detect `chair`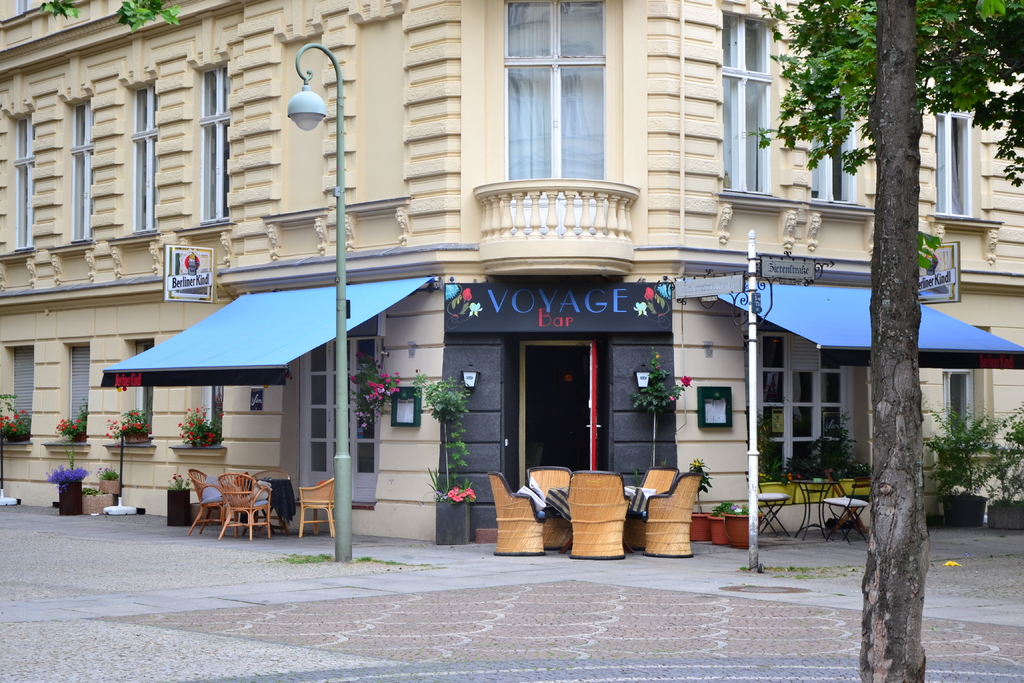
[x1=565, y1=470, x2=630, y2=562]
